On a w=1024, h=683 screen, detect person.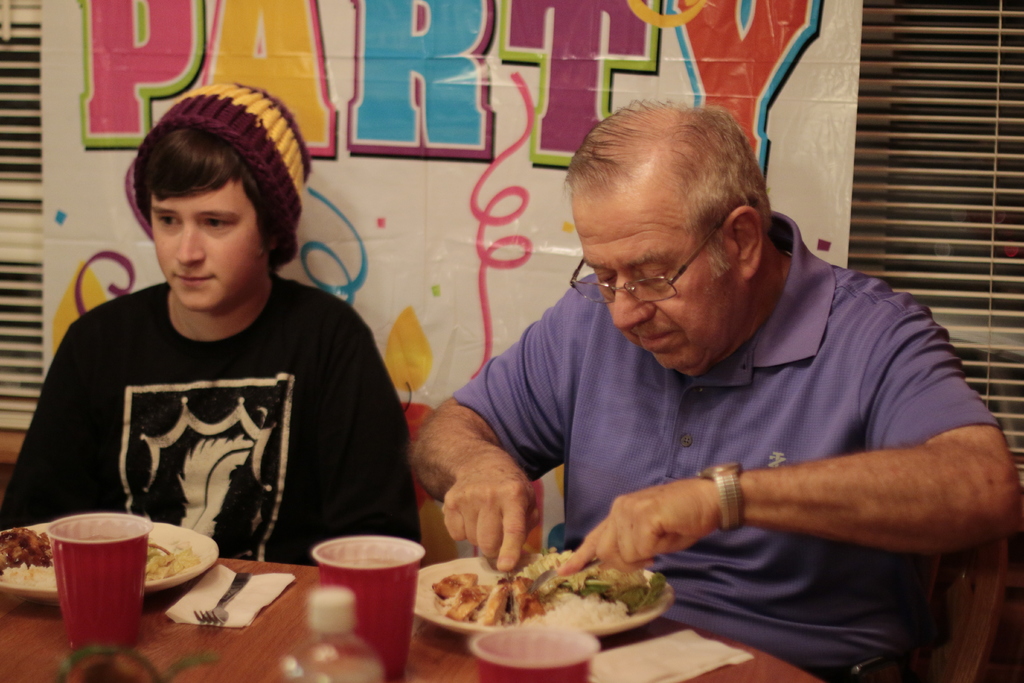
locate(0, 79, 430, 573).
